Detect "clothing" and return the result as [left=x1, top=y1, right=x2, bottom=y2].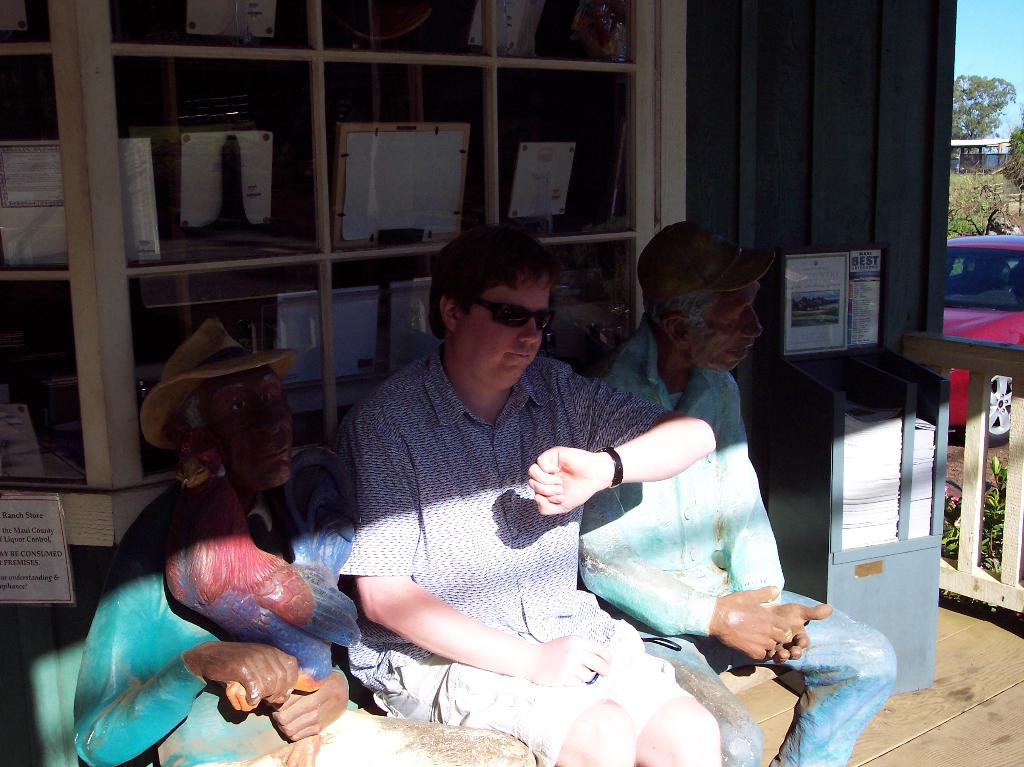
[left=686, top=644, right=900, bottom=766].
